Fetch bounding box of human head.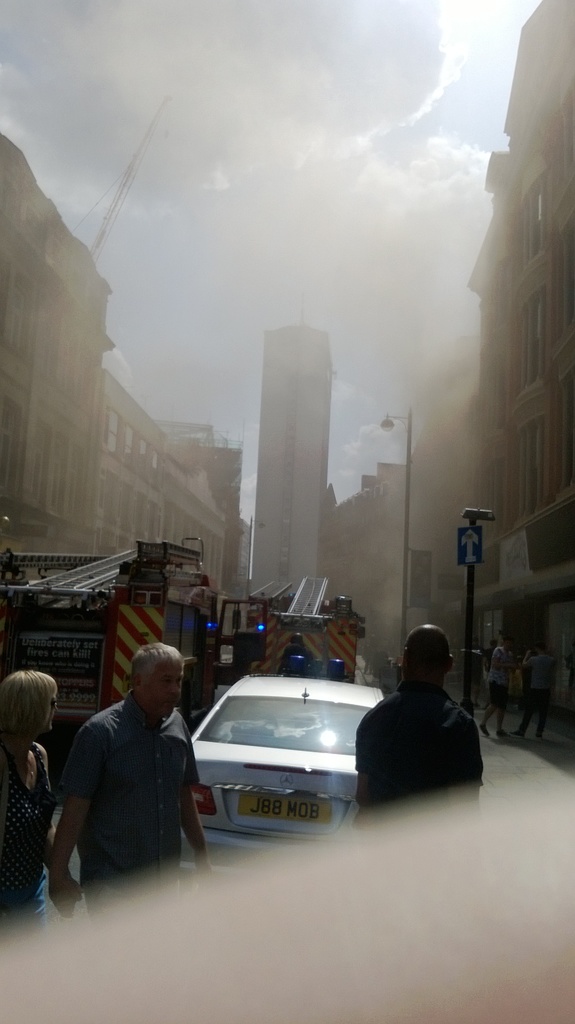
Bbox: {"left": 126, "top": 636, "right": 188, "bottom": 715}.
